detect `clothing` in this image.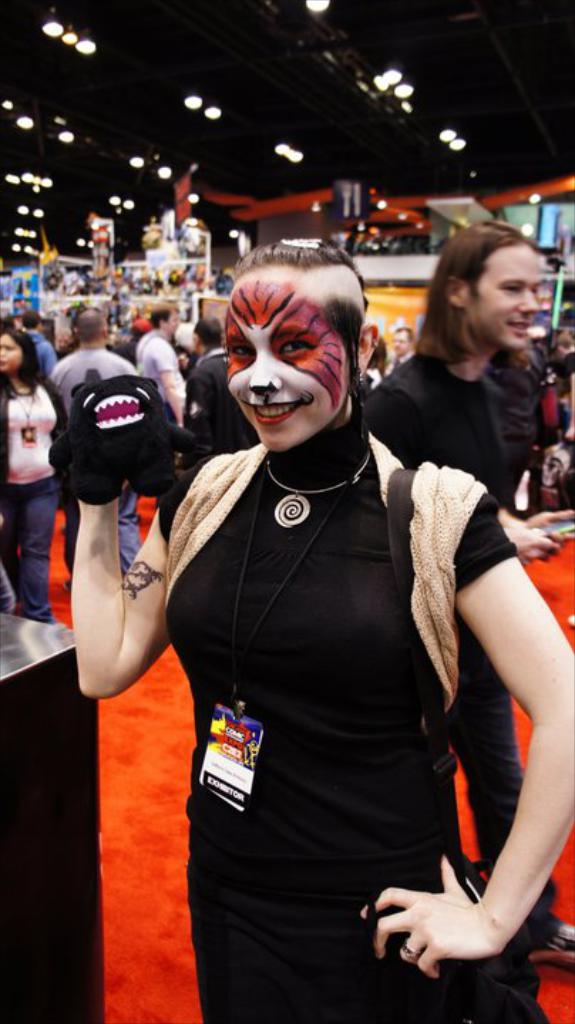
Detection: (138, 329, 191, 422).
